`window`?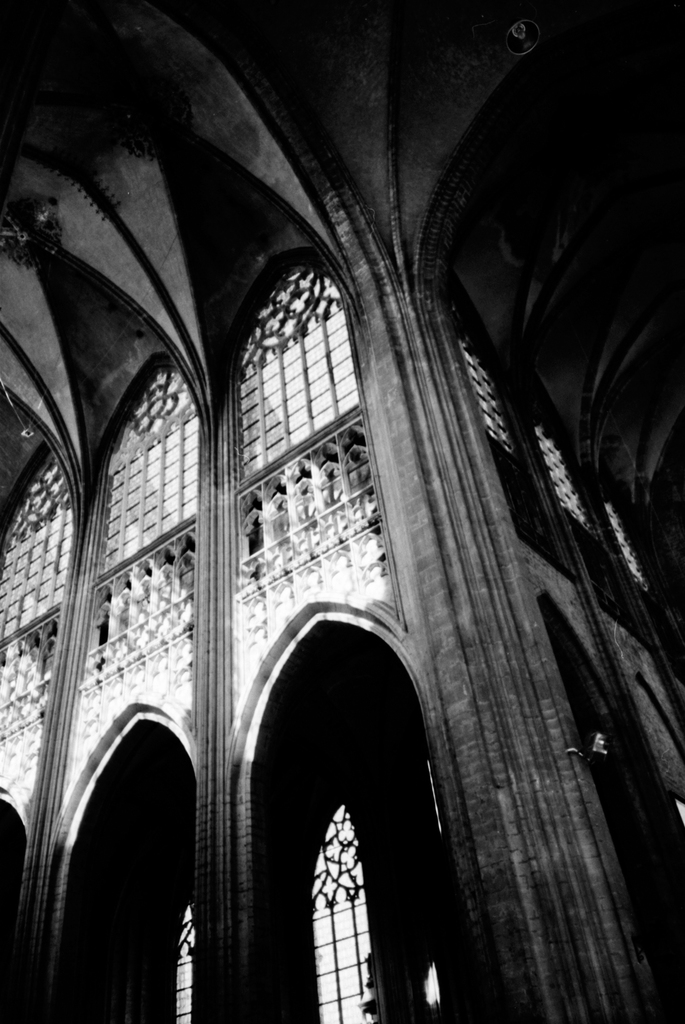
[x1=534, y1=404, x2=584, y2=522]
